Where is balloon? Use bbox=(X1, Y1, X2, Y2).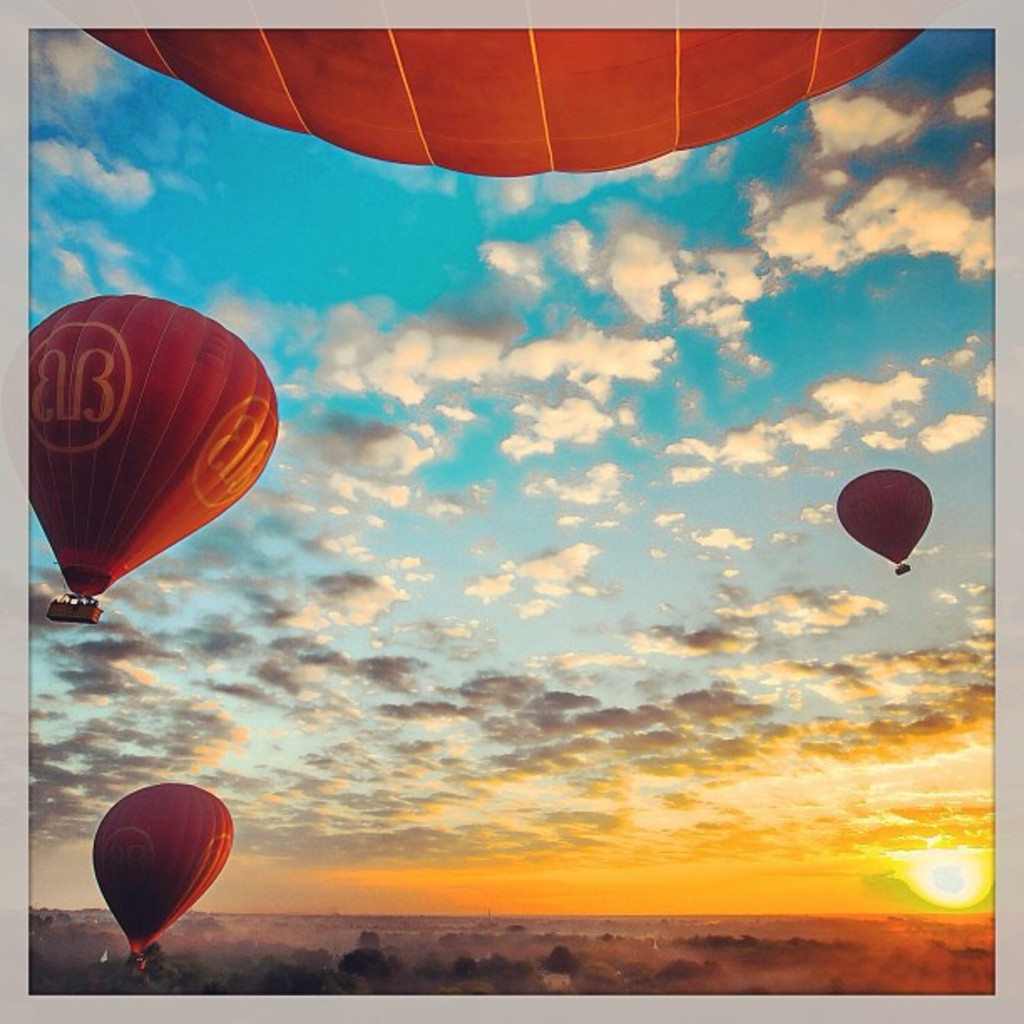
bbox=(27, 291, 276, 599).
